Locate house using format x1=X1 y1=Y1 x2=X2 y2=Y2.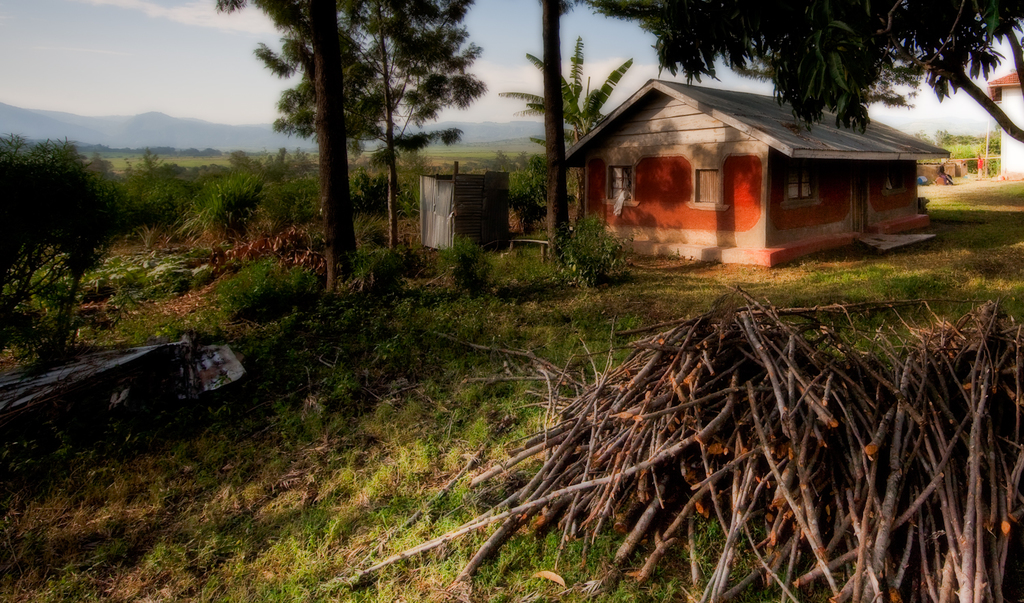
x1=564 y1=79 x2=950 y2=265.
